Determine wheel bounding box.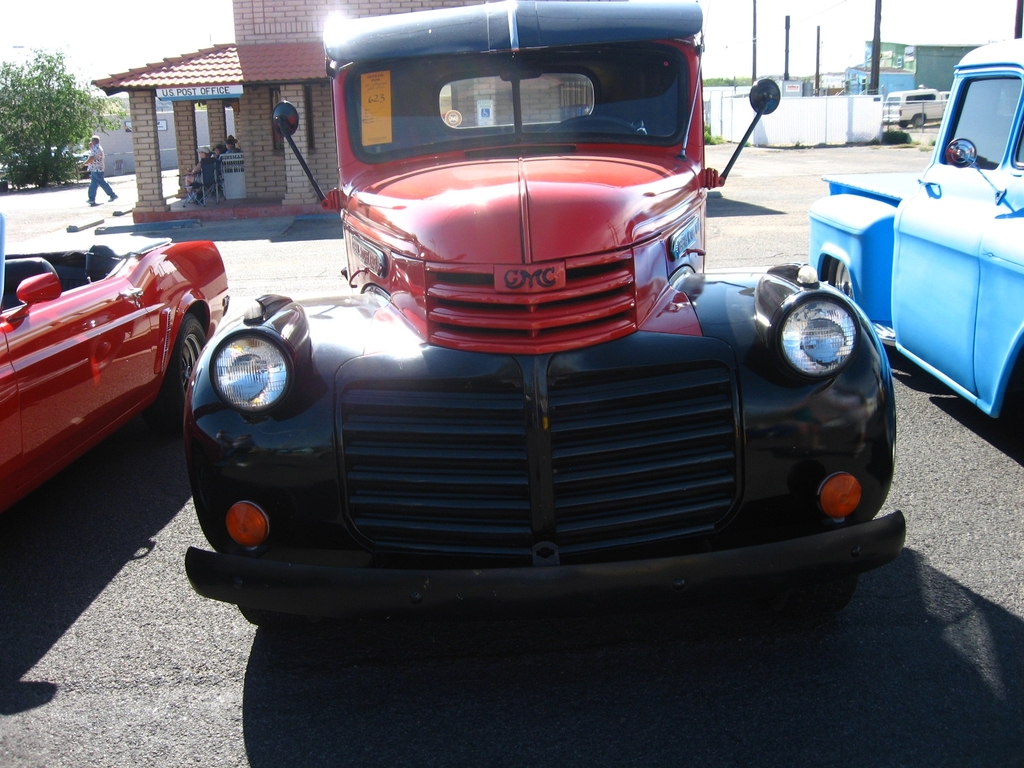
Determined: locate(824, 262, 849, 309).
